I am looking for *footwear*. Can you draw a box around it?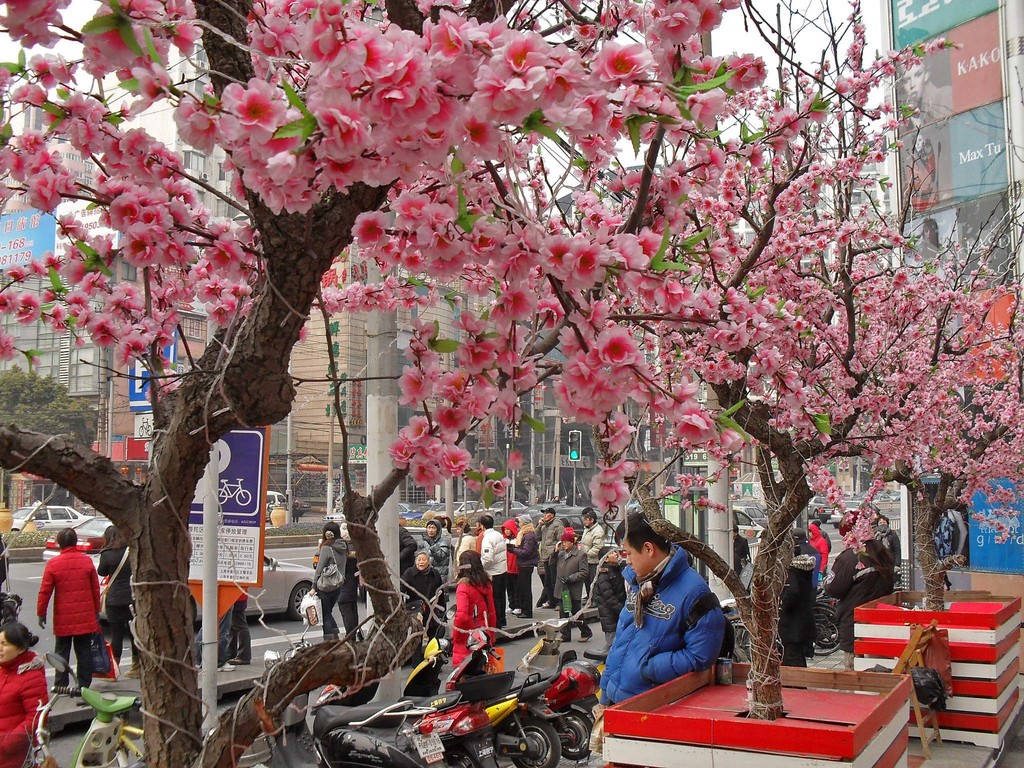
Sure, the bounding box is bbox=(577, 634, 594, 644).
